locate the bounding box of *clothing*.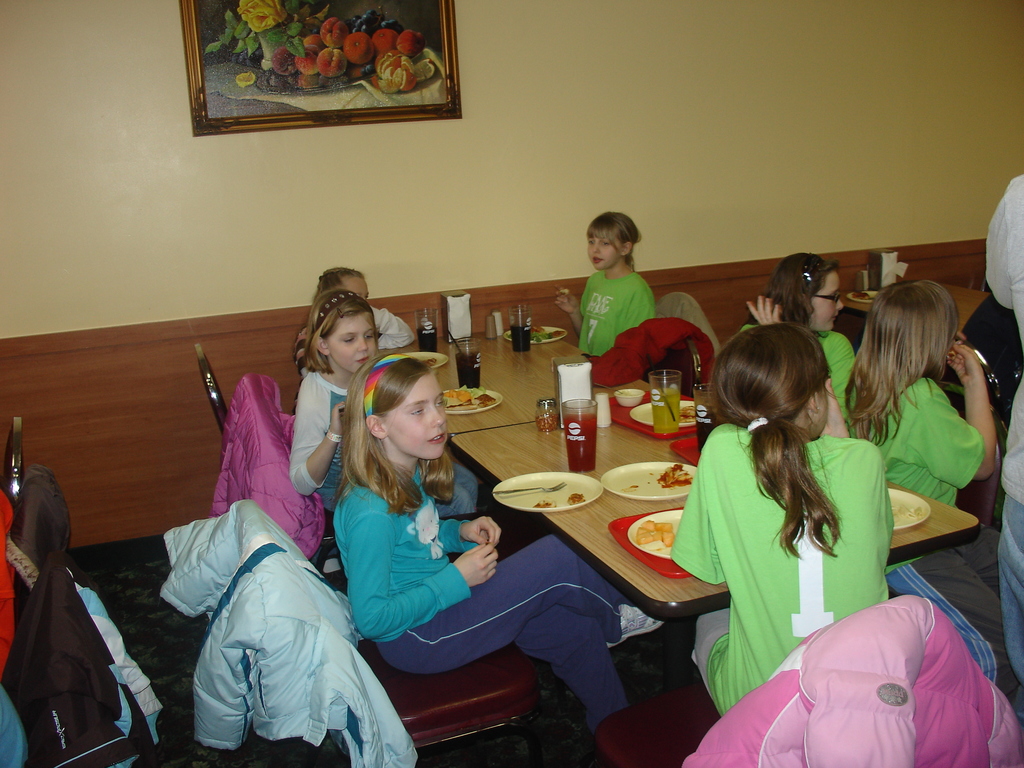
Bounding box: 570 264 656 364.
